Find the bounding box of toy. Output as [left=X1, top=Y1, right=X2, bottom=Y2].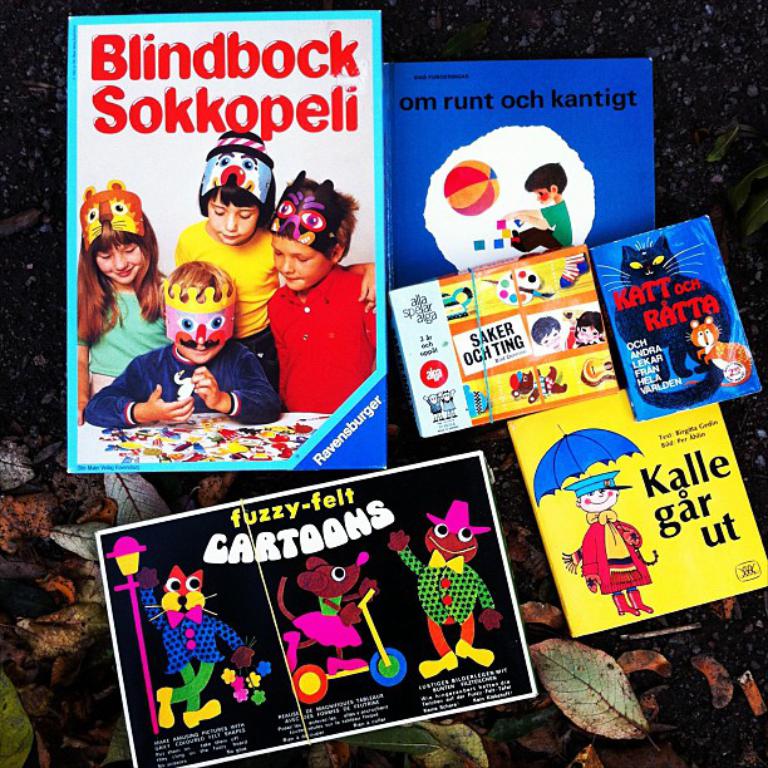
[left=526, top=420, right=643, bottom=616].
